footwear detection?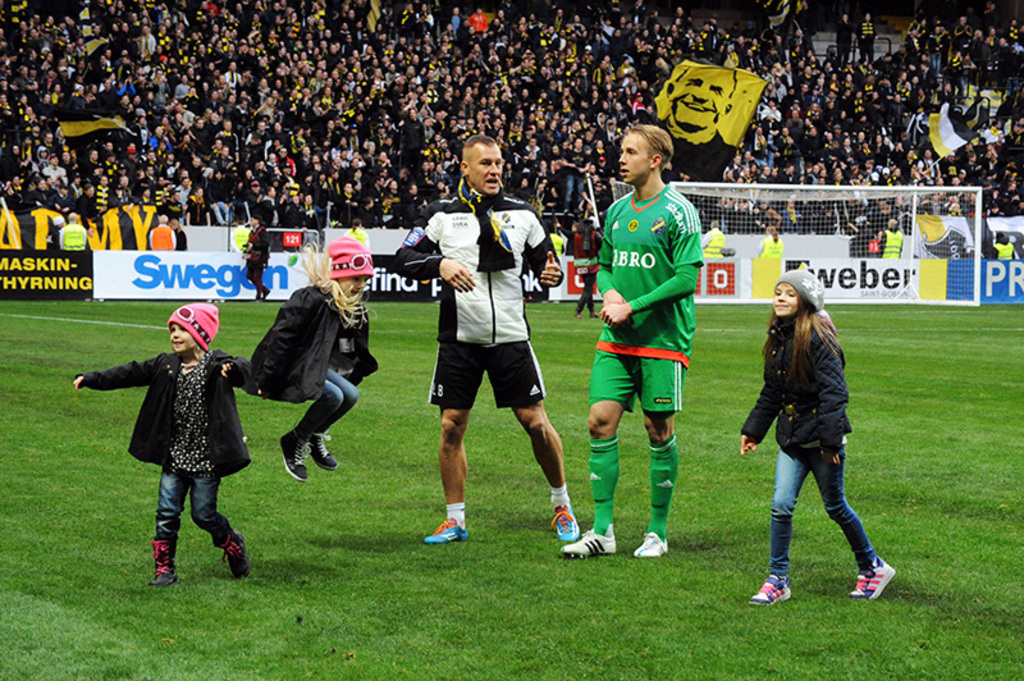
(x1=215, y1=530, x2=257, y2=581)
